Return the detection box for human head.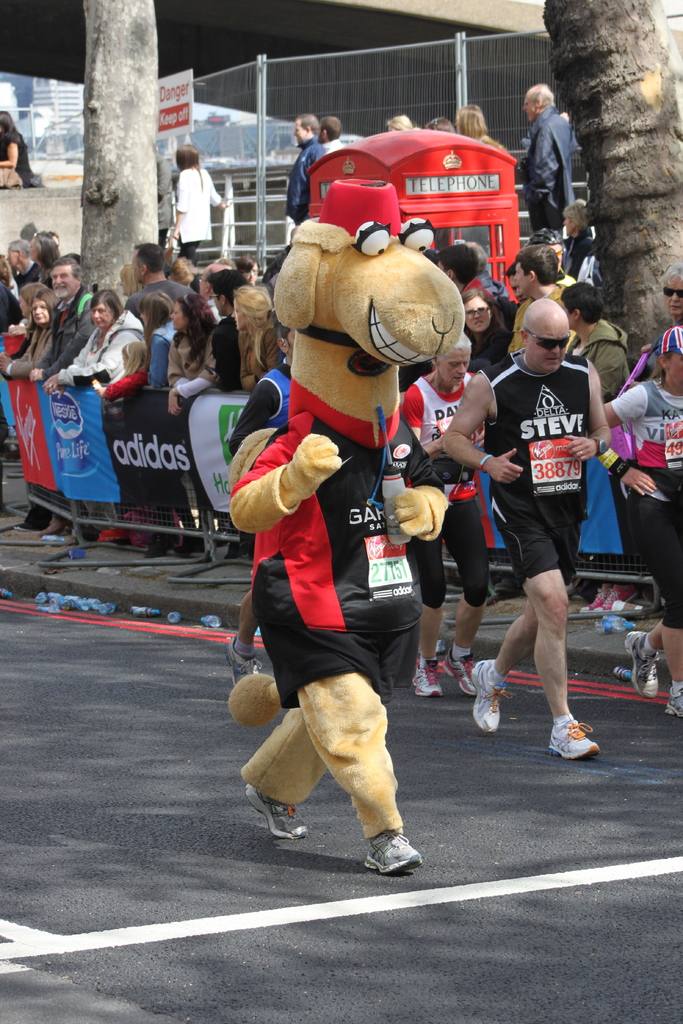
658/260/682/318.
